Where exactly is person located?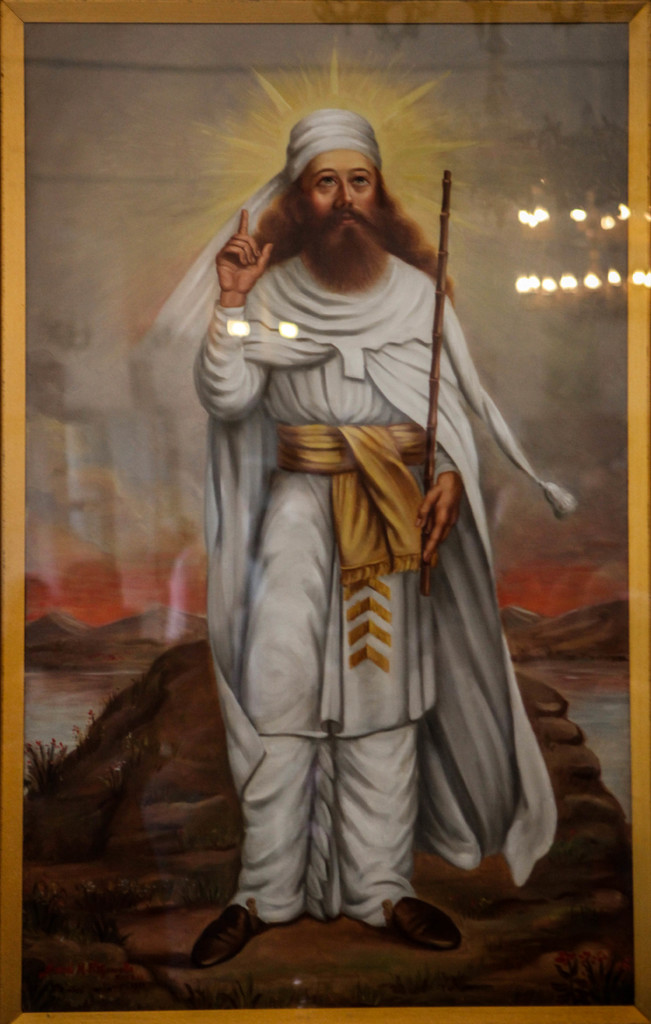
Its bounding box is box(181, 118, 552, 993).
